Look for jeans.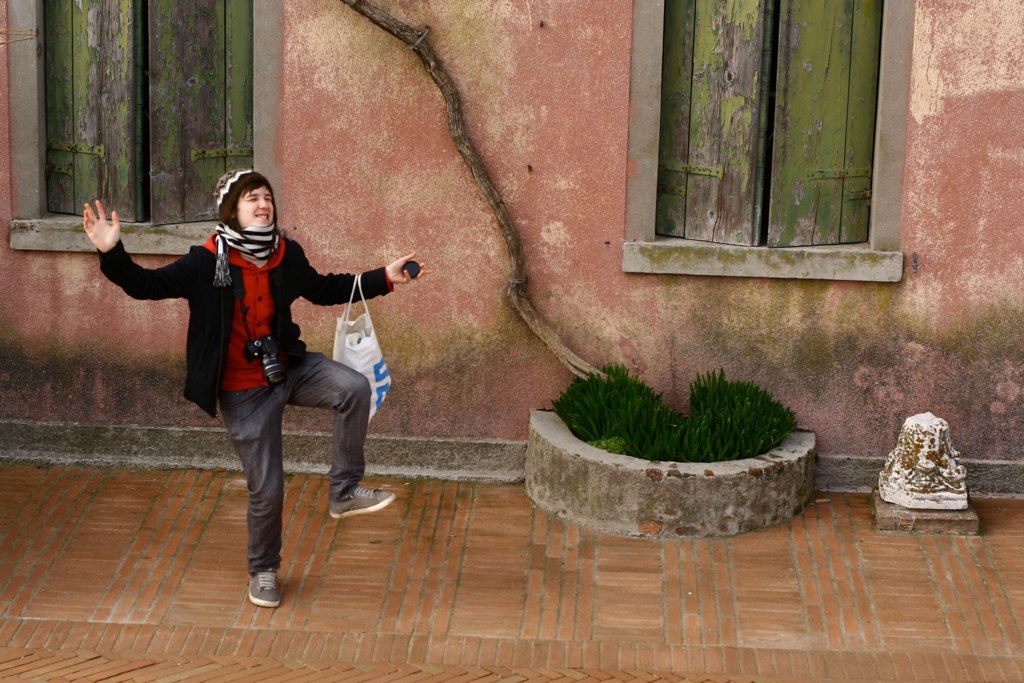
Found: (222,342,372,570).
